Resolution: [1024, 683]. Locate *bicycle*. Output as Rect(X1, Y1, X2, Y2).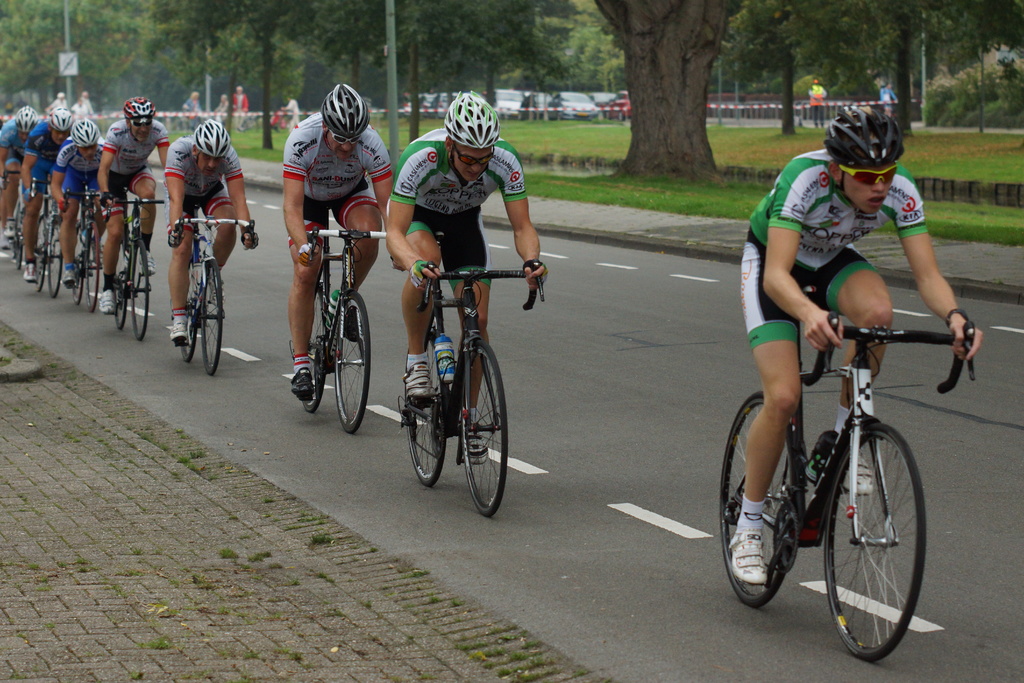
Rect(63, 183, 106, 317).
